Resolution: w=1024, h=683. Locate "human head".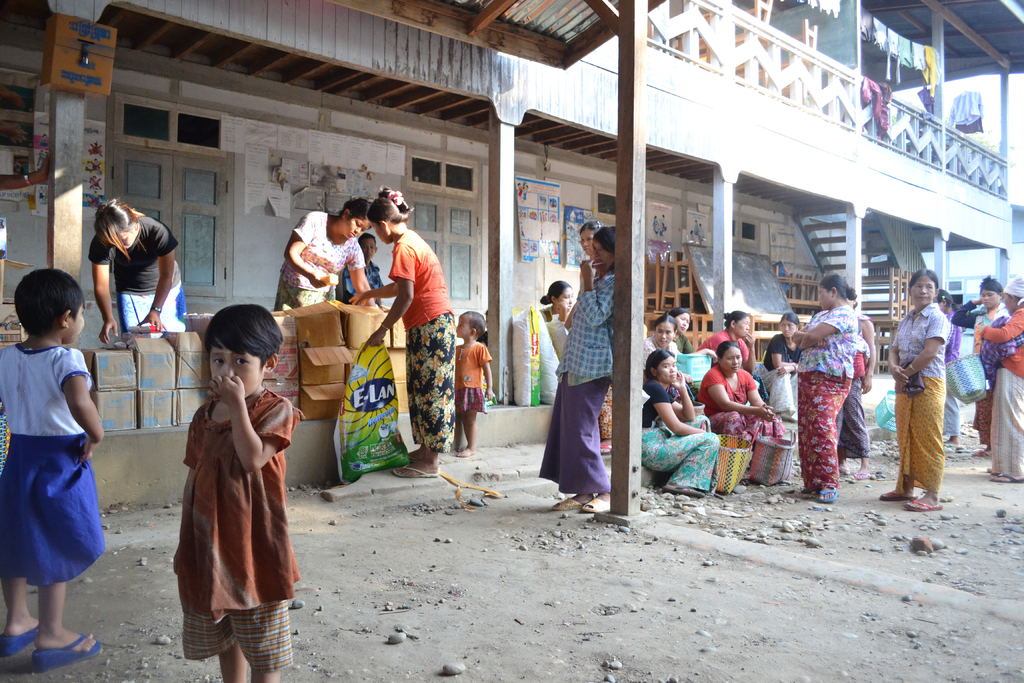
x1=669 y1=308 x2=688 y2=334.
